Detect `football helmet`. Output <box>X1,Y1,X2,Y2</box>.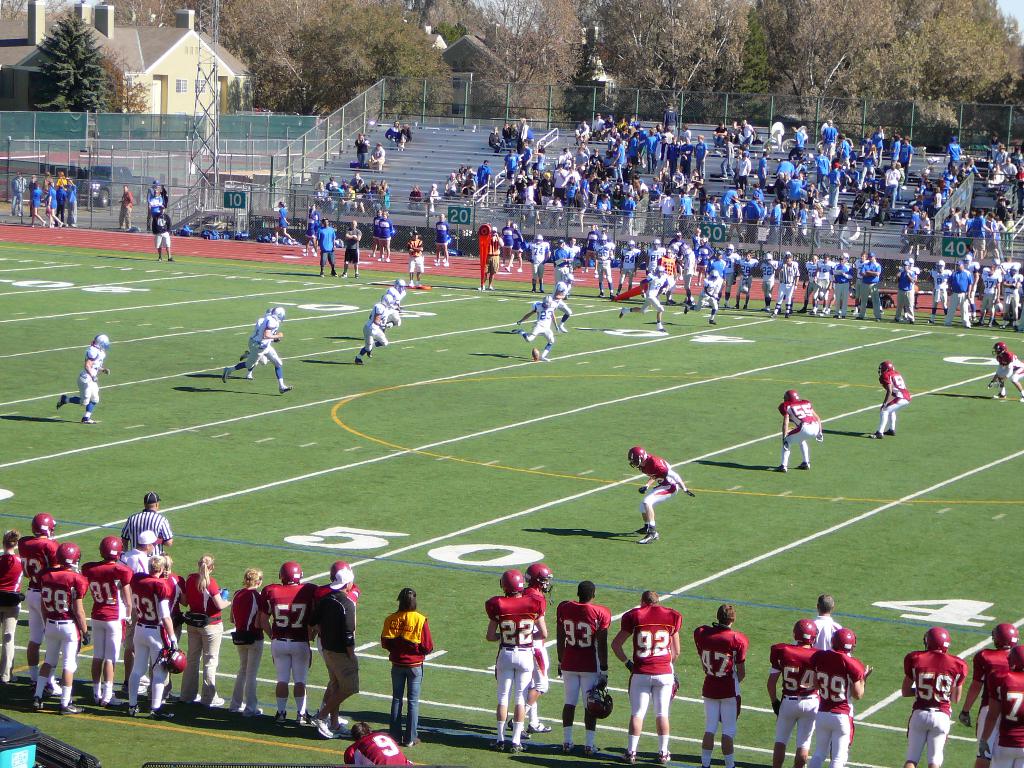
<box>717,693,743,722</box>.
